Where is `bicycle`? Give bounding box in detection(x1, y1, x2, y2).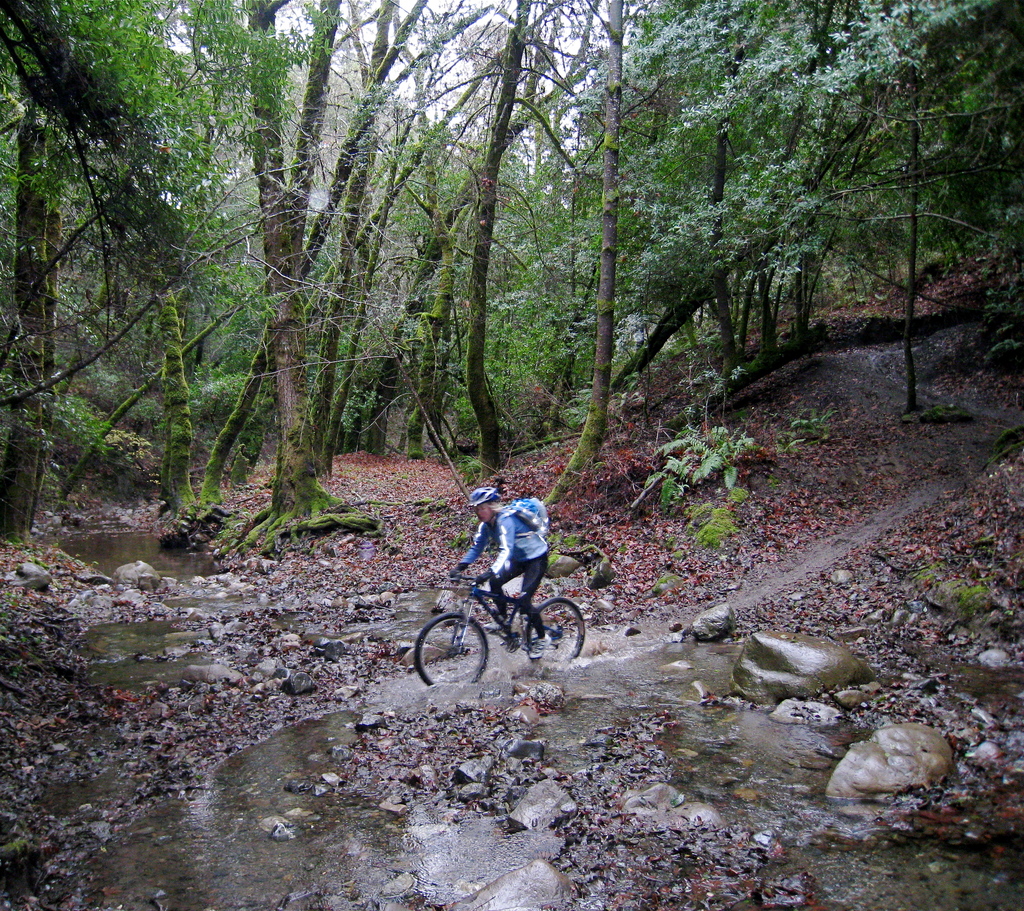
detection(413, 574, 589, 685).
